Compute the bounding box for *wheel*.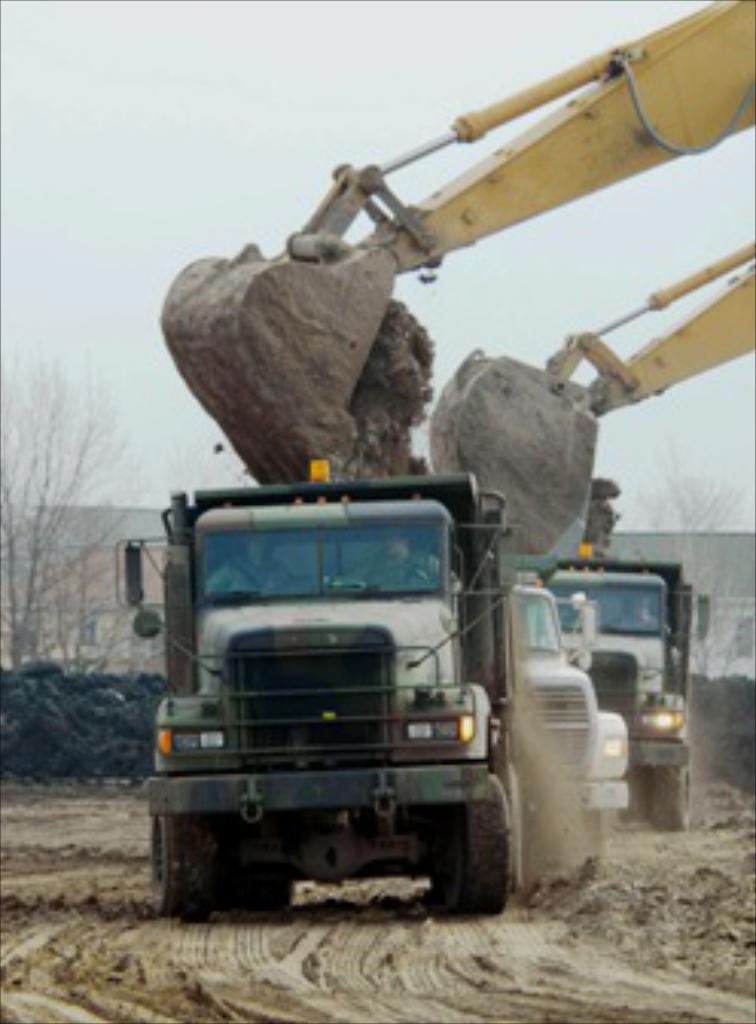
433:780:512:914.
